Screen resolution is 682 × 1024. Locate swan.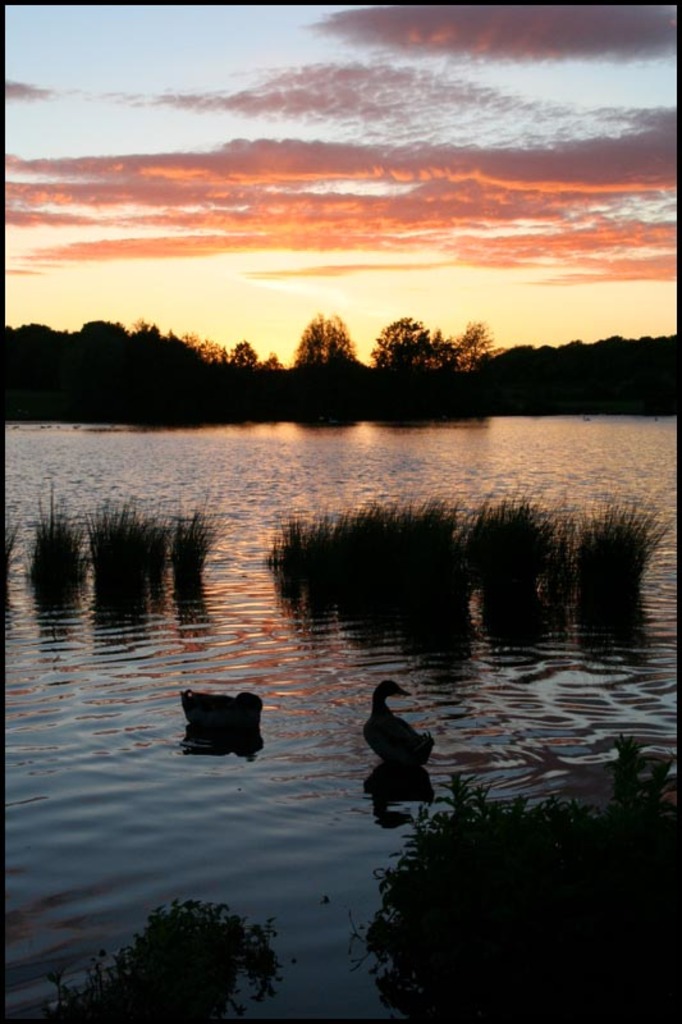
353:673:439:776.
